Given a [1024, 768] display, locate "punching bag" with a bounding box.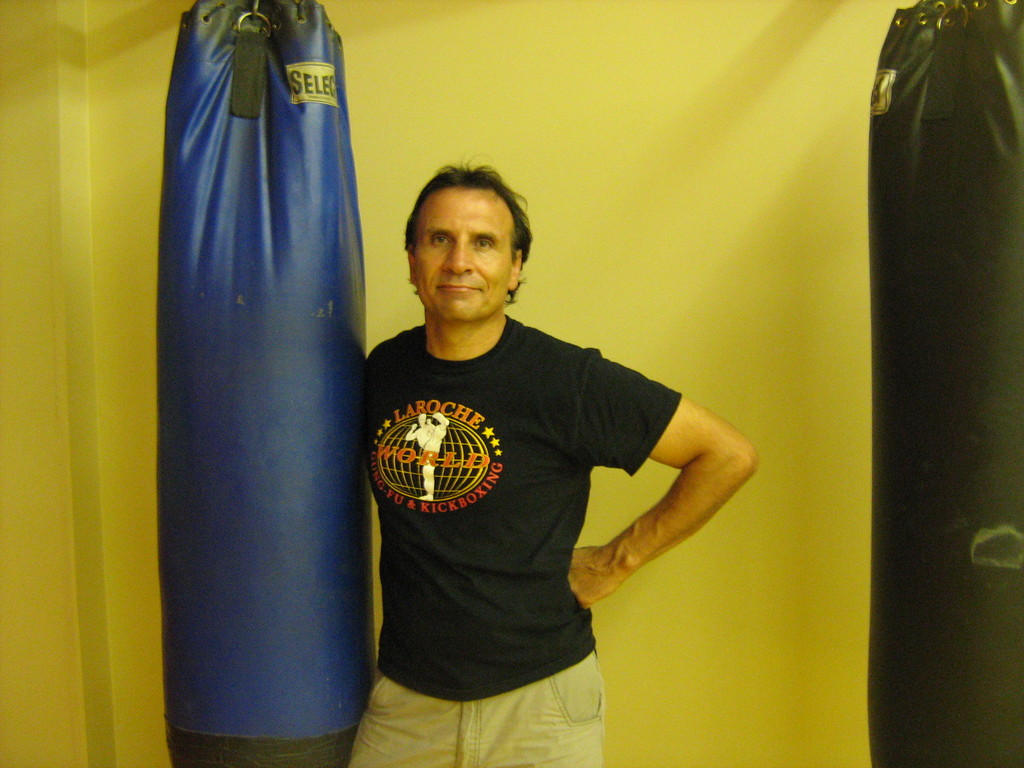
Located: bbox(153, 0, 371, 767).
